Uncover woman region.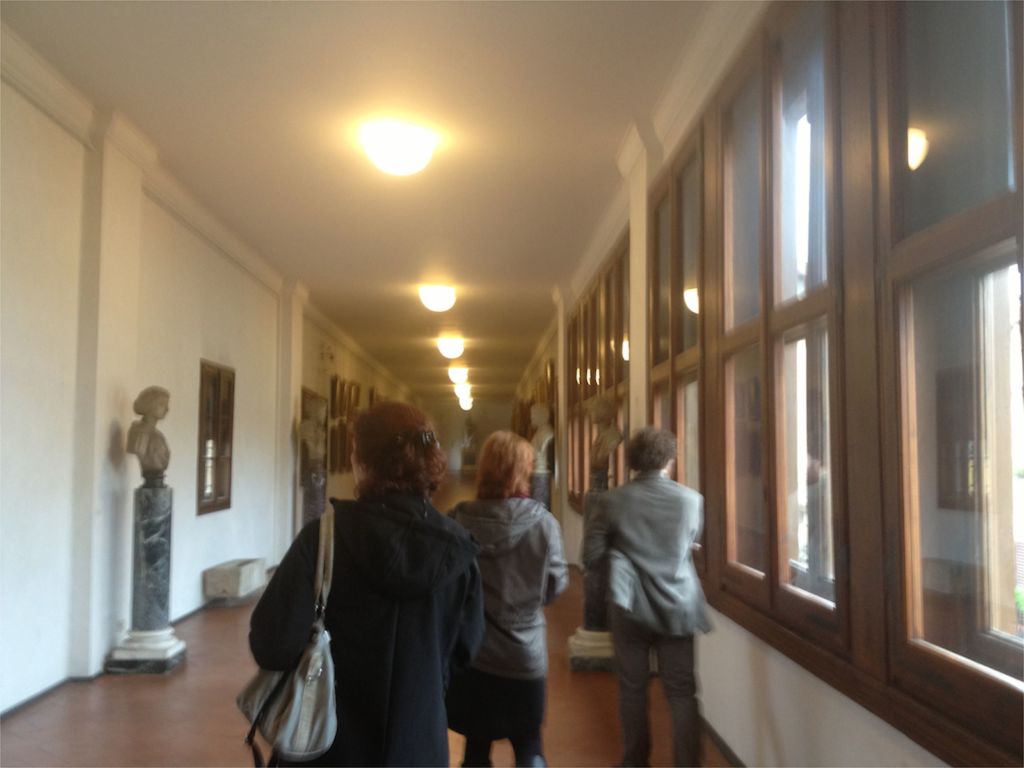
Uncovered: pyautogui.locateOnScreen(121, 384, 173, 471).
